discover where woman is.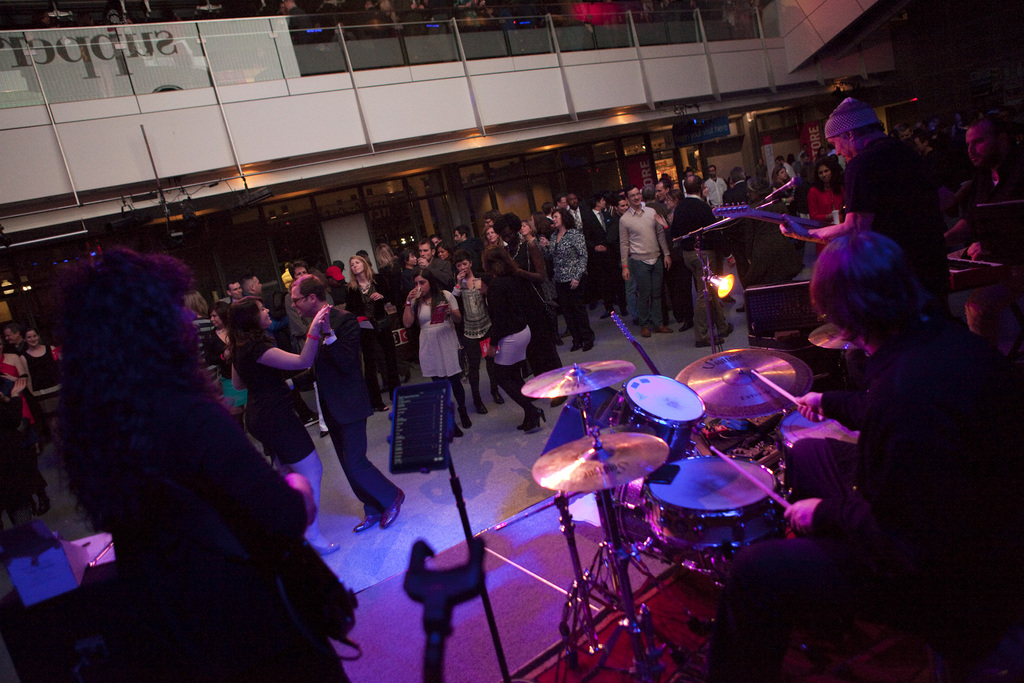
Discovered at <box>488,209,571,375</box>.
